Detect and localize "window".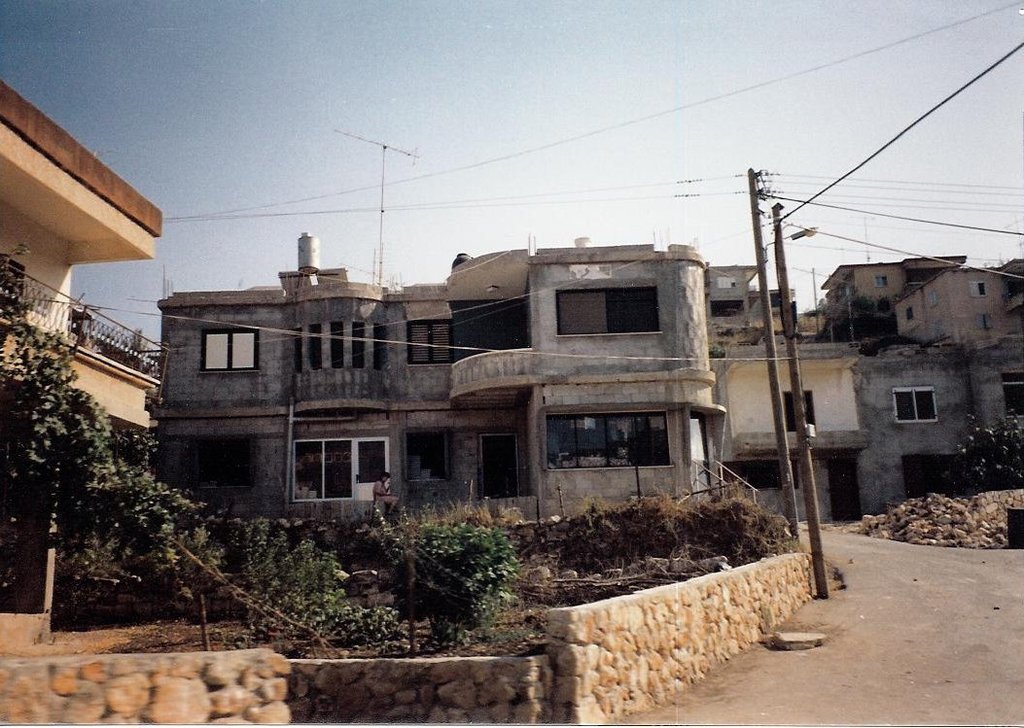
Localized at bbox=(892, 393, 942, 422).
